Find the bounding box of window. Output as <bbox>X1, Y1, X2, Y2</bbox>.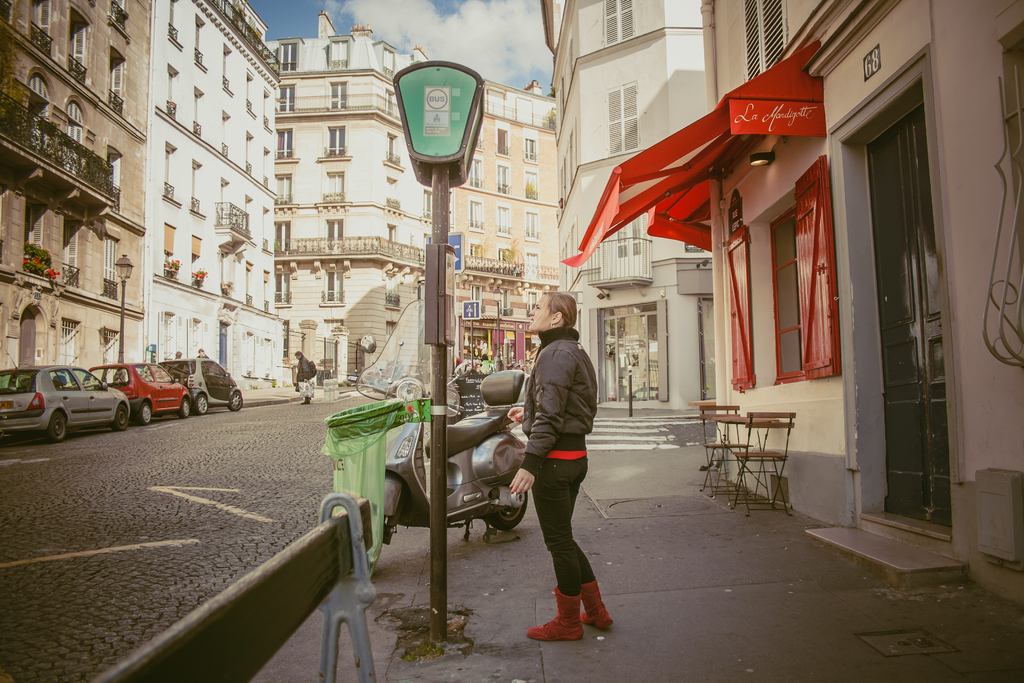
<bbox>106, 144, 124, 195</bbox>.
